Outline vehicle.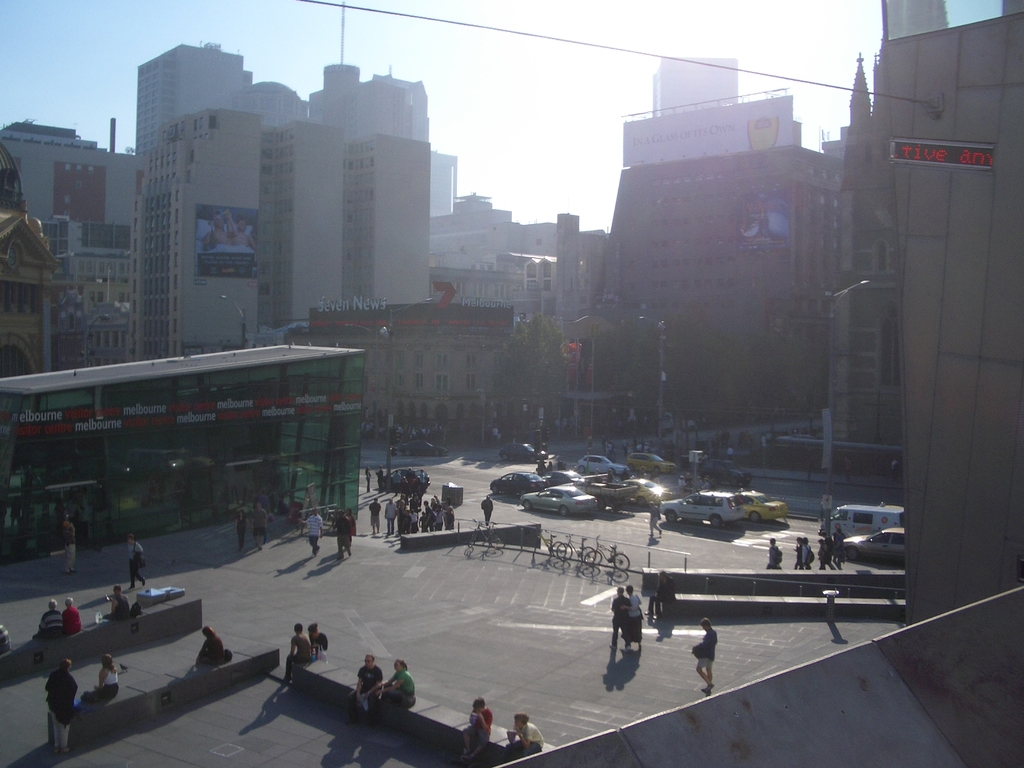
Outline: {"left": 490, "top": 471, "right": 545, "bottom": 500}.
